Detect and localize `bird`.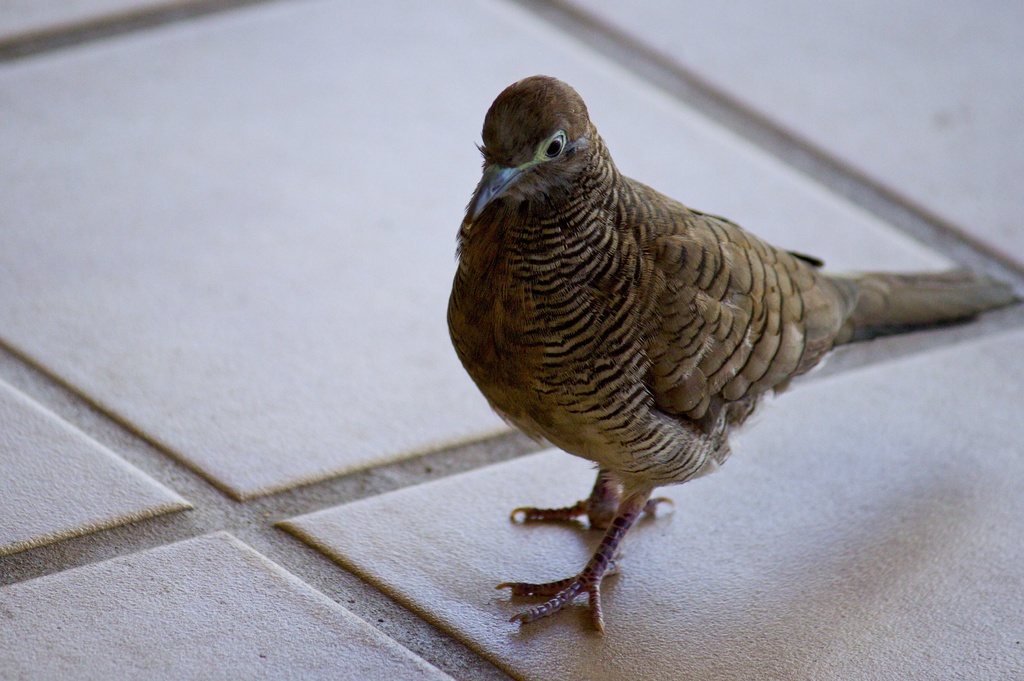
Localized at x1=442 y1=72 x2=1021 y2=650.
